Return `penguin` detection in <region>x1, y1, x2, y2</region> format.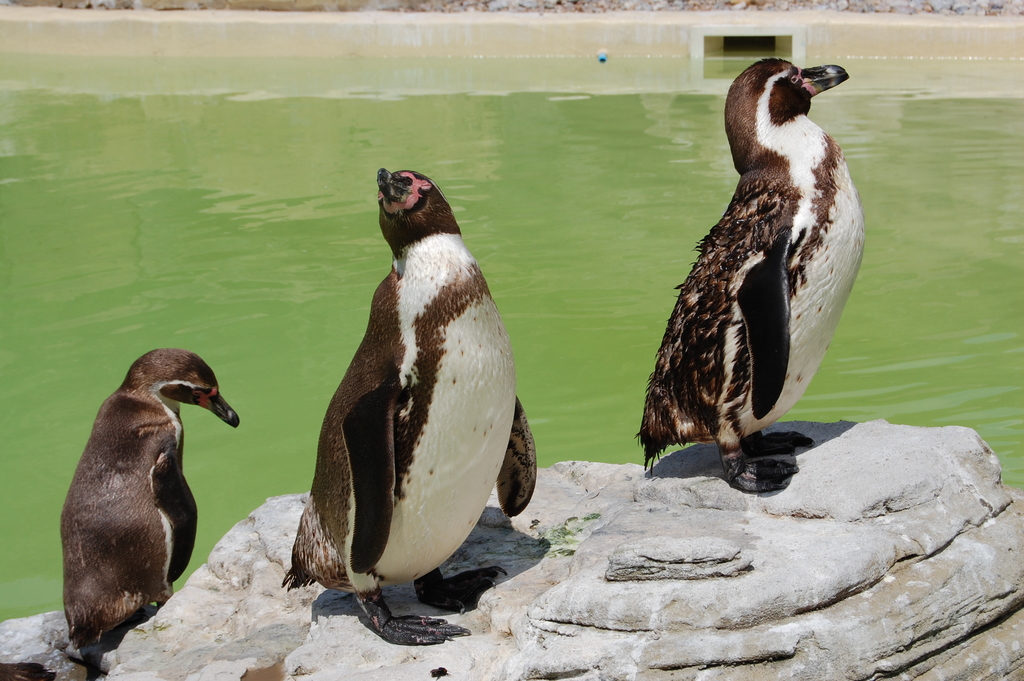
<region>279, 163, 535, 646</region>.
